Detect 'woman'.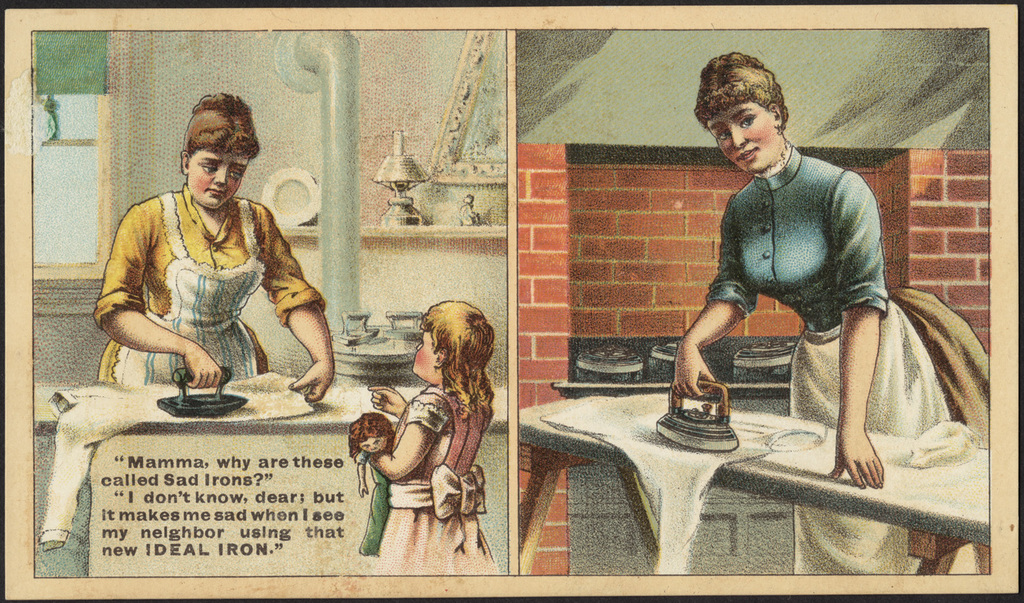
Detected at <bbox>670, 51, 952, 575</bbox>.
